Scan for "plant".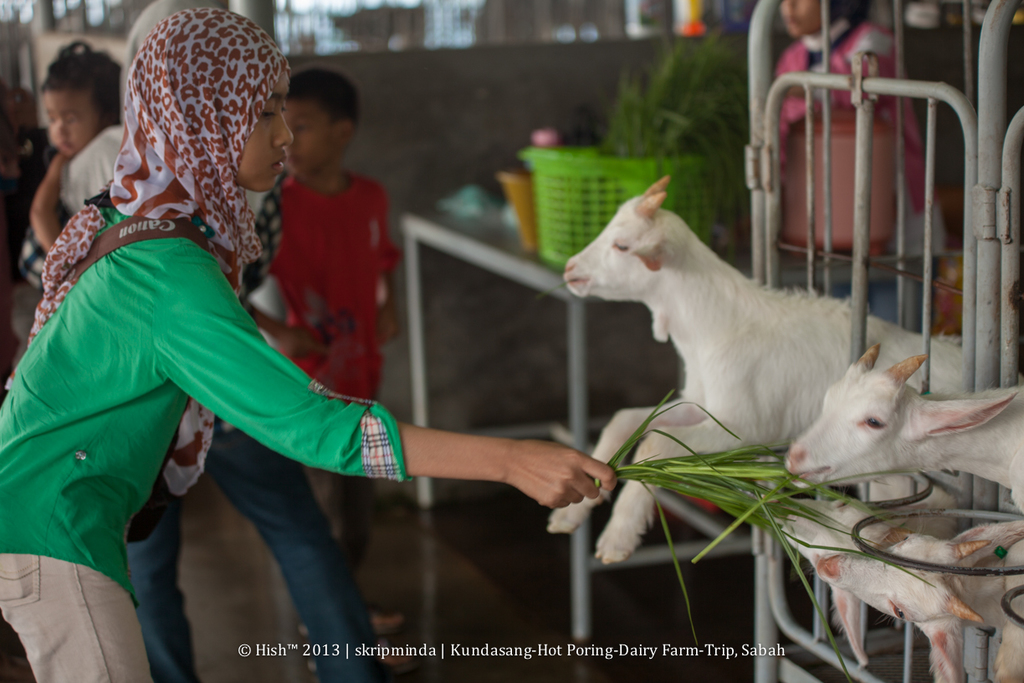
Scan result: locate(596, 389, 944, 682).
